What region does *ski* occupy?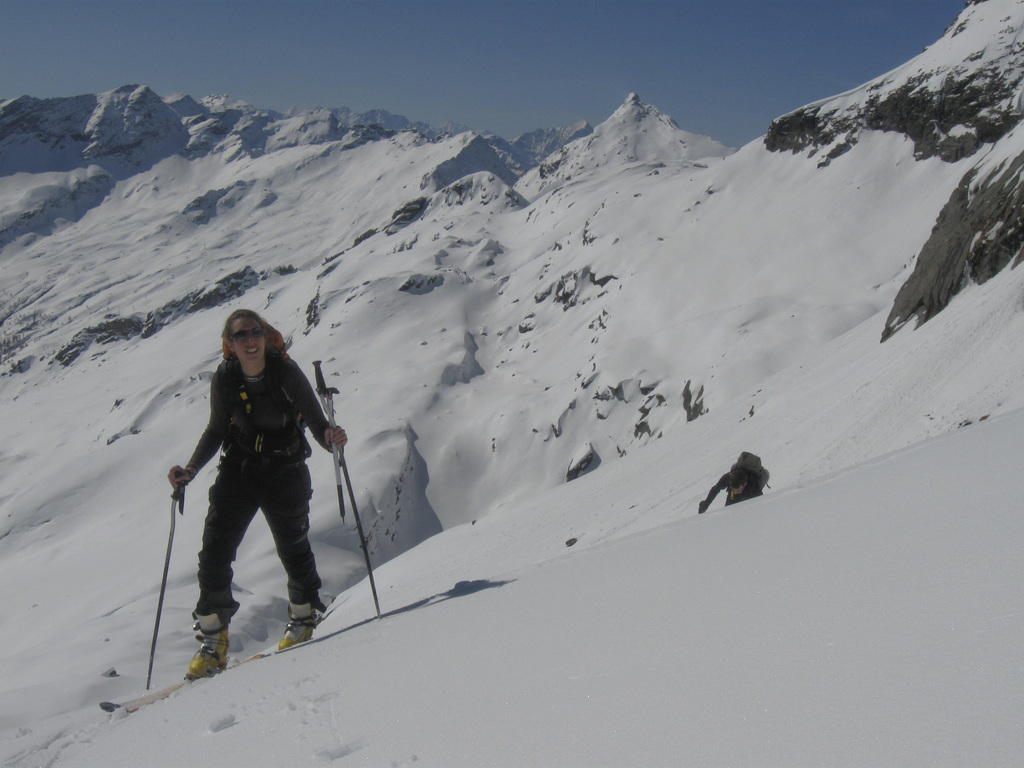
83,581,401,733.
